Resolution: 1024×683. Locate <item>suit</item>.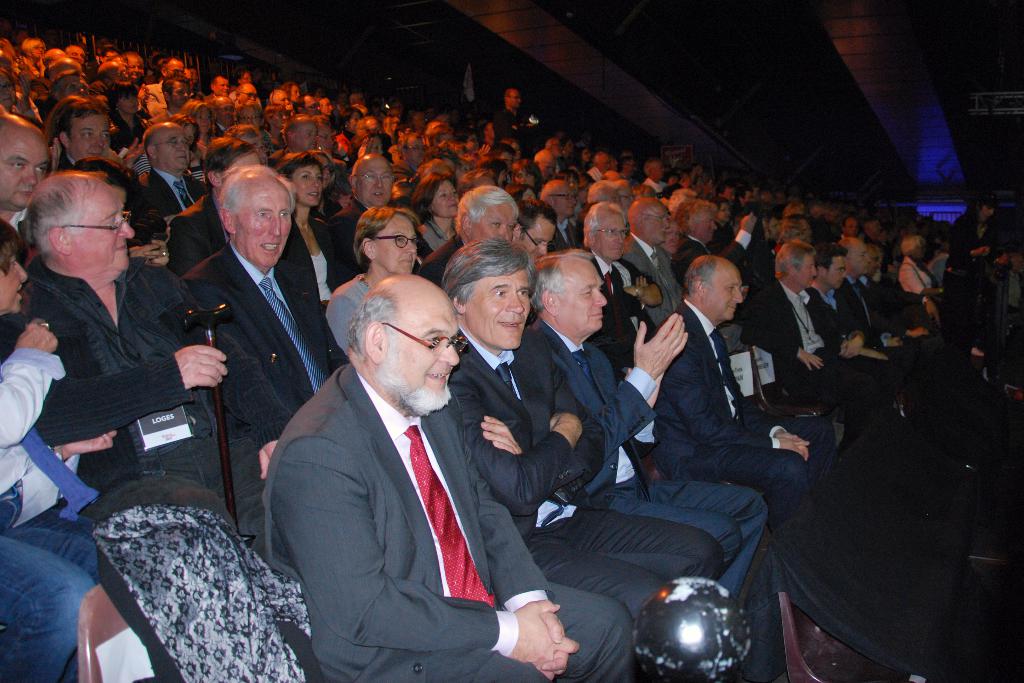
Rect(763, 279, 882, 422).
